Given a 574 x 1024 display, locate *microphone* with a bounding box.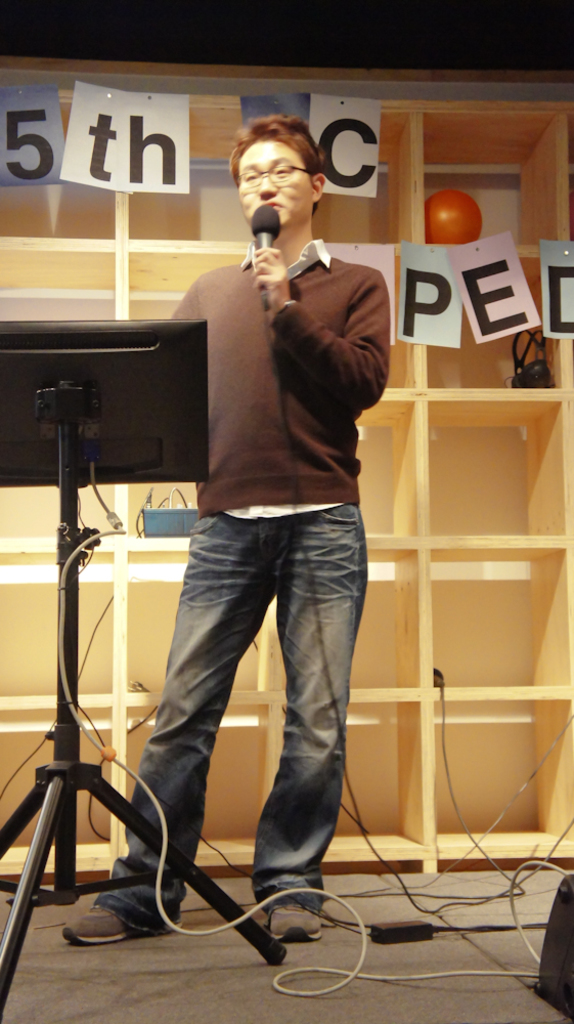
Located: region(247, 201, 282, 253).
